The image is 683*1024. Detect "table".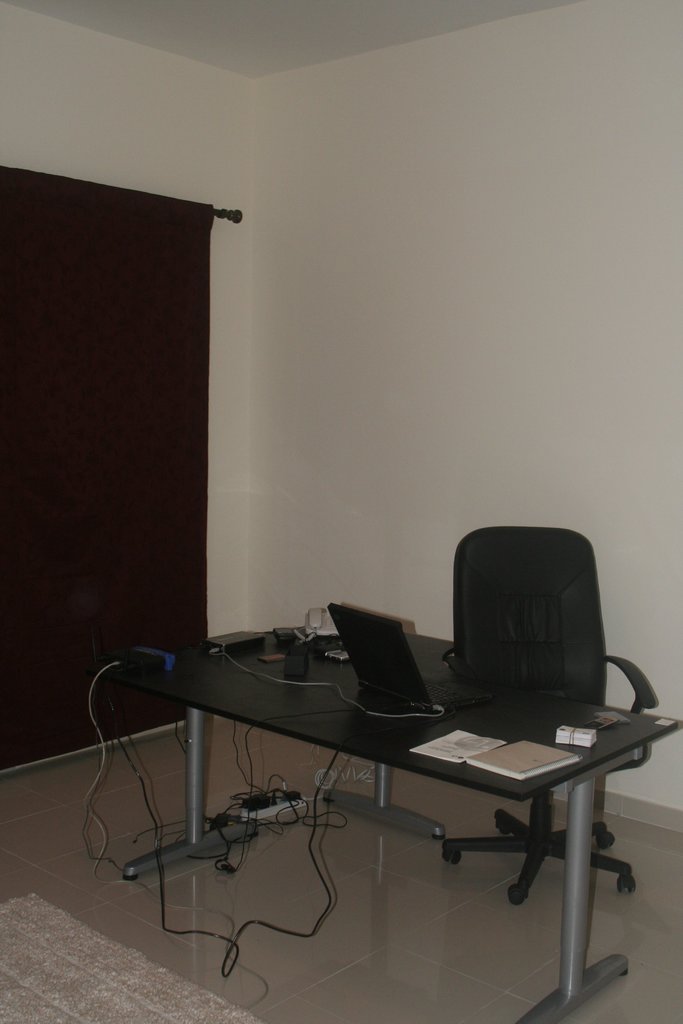
Detection: 115 627 682 1023.
